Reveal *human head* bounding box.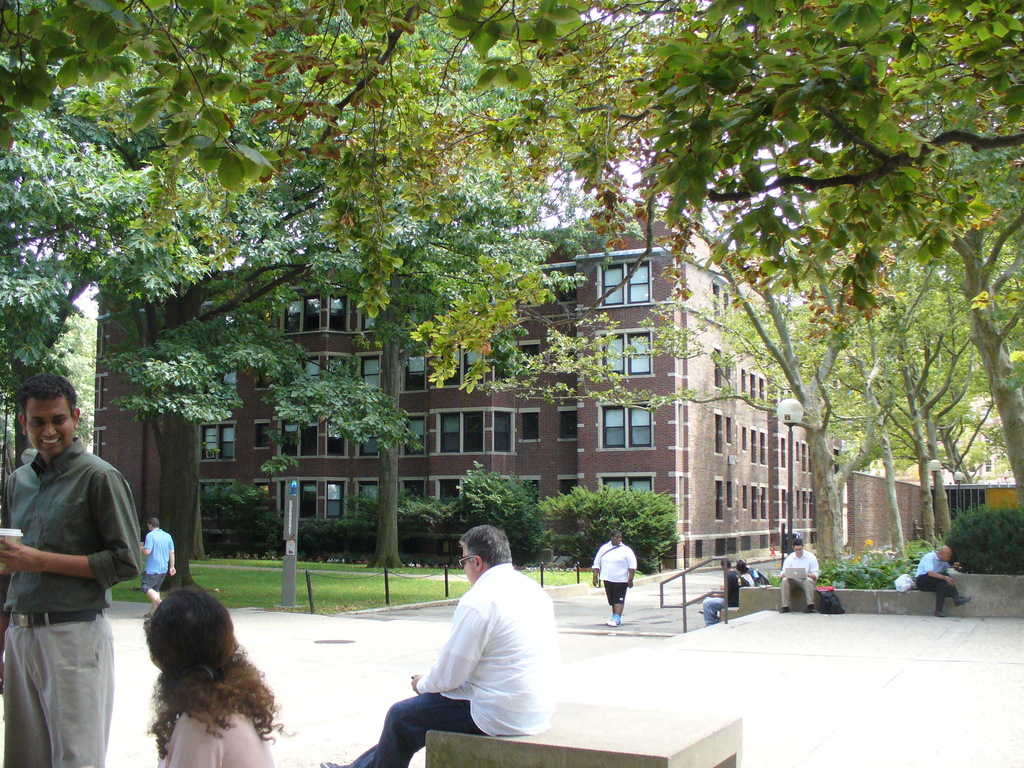
Revealed: (938, 542, 952, 564).
